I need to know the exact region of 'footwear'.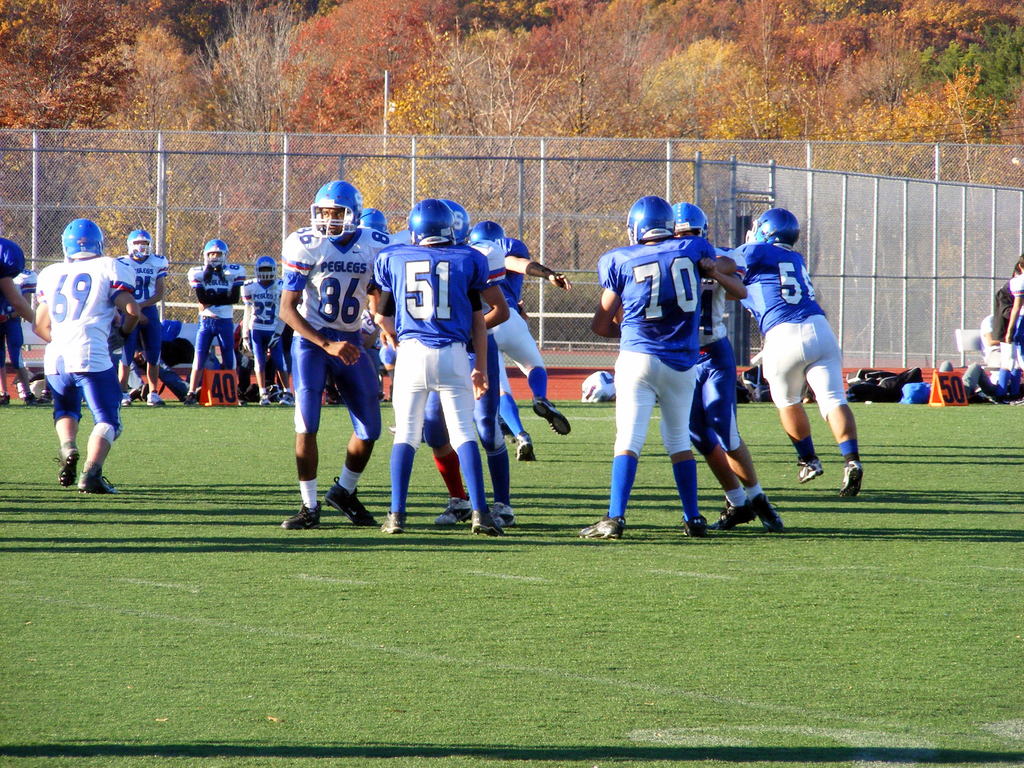
Region: left=796, top=456, right=828, bottom=484.
